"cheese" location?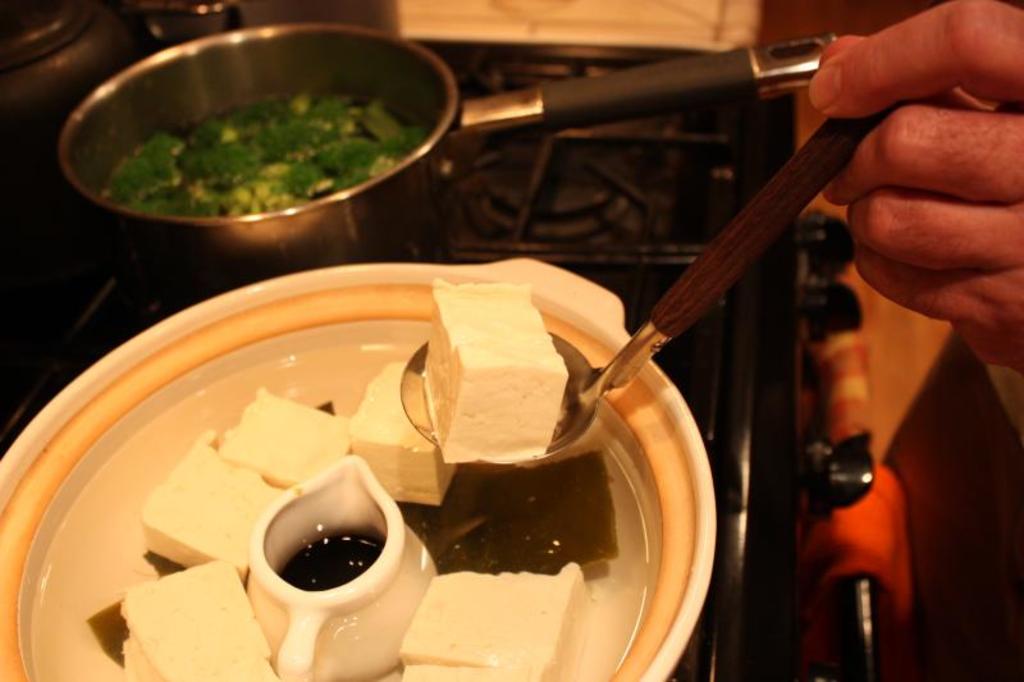
(425, 273, 573, 466)
